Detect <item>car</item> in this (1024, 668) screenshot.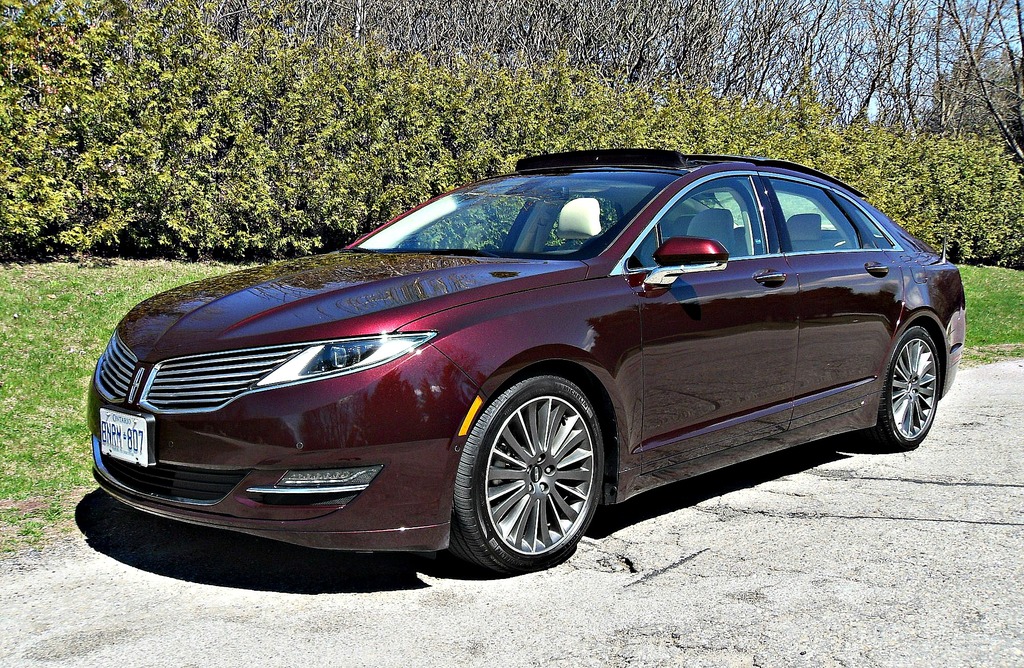
Detection: <region>86, 140, 972, 571</region>.
